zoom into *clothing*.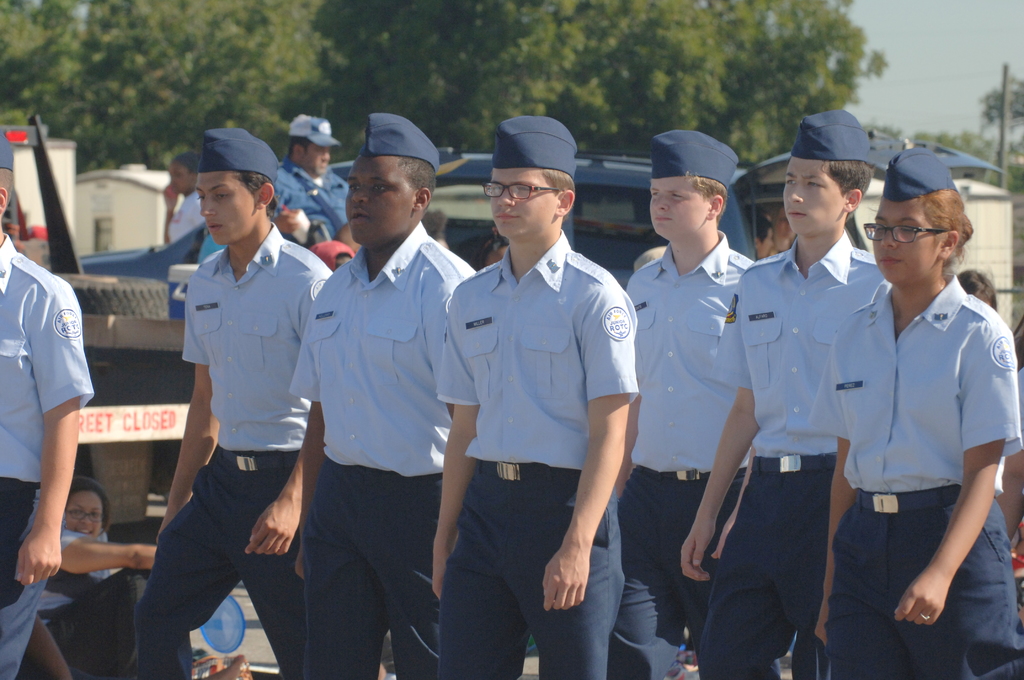
Zoom target: box=[658, 122, 746, 180].
